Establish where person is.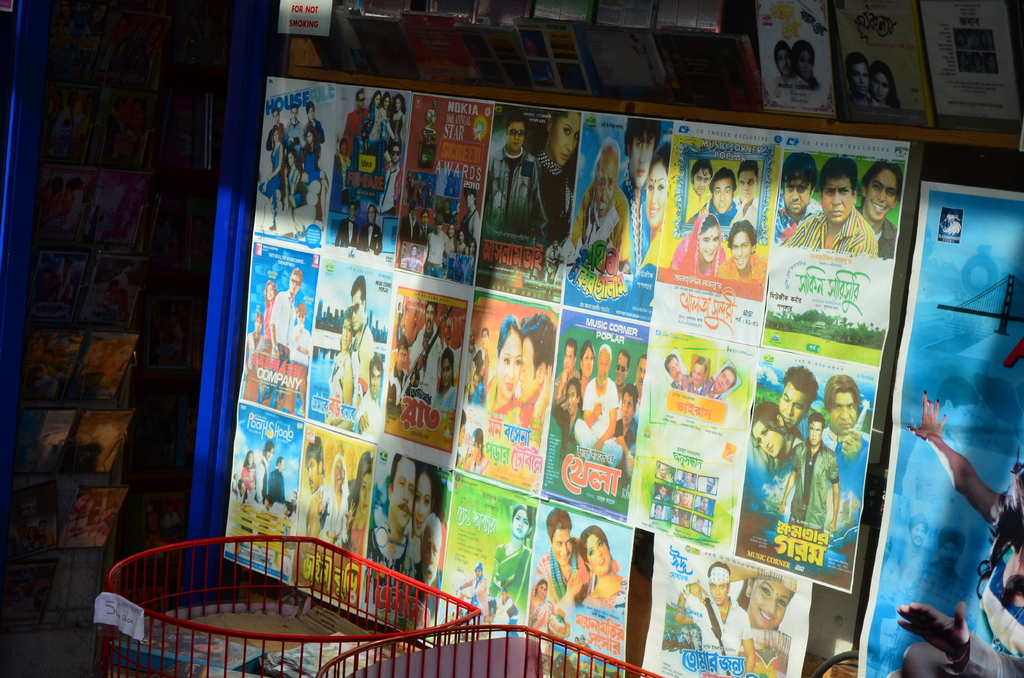
Established at [772,152,824,248].
